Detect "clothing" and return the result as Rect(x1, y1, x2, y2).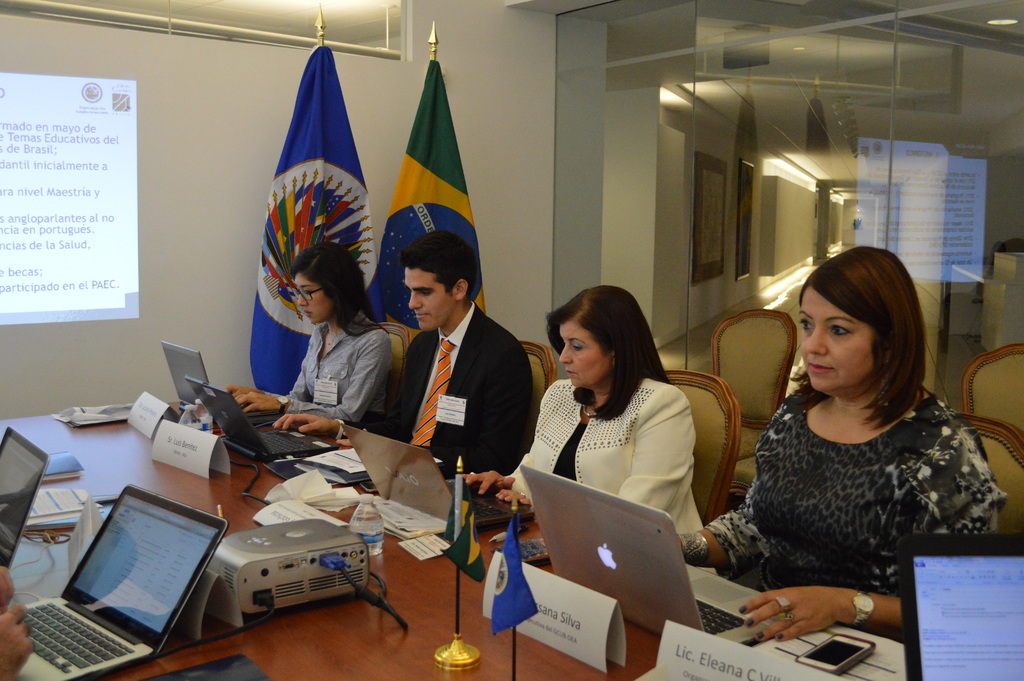
Rect(699, 400, 1005, 631).
